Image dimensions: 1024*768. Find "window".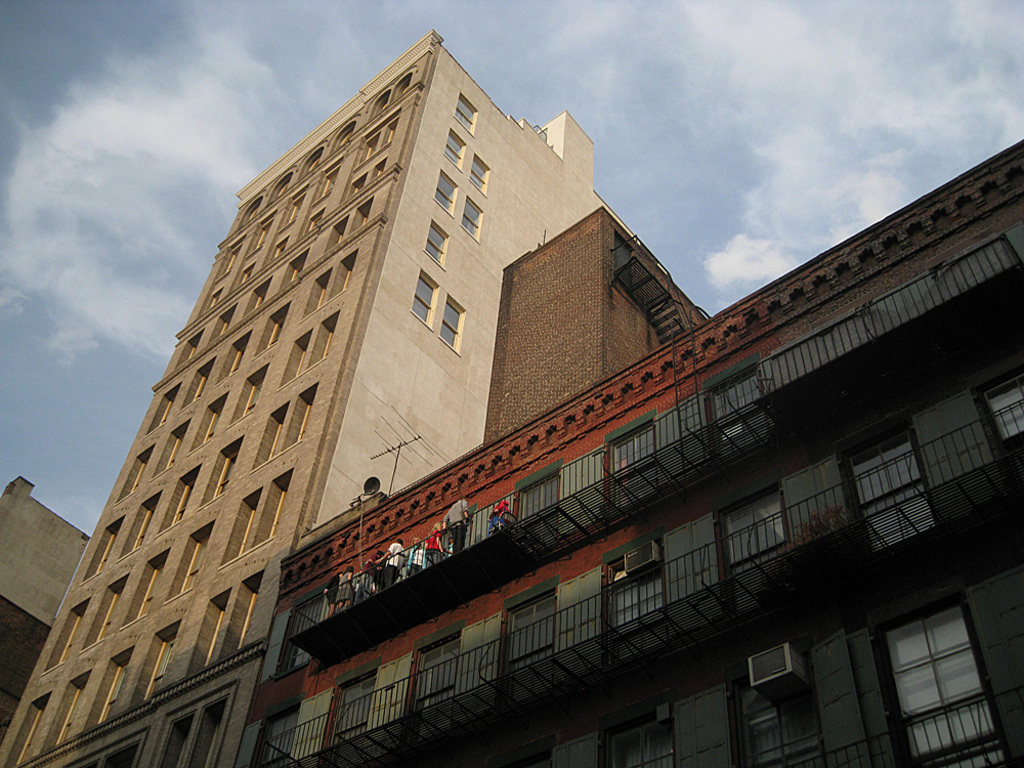
rect(413, 214, 456, 272).
